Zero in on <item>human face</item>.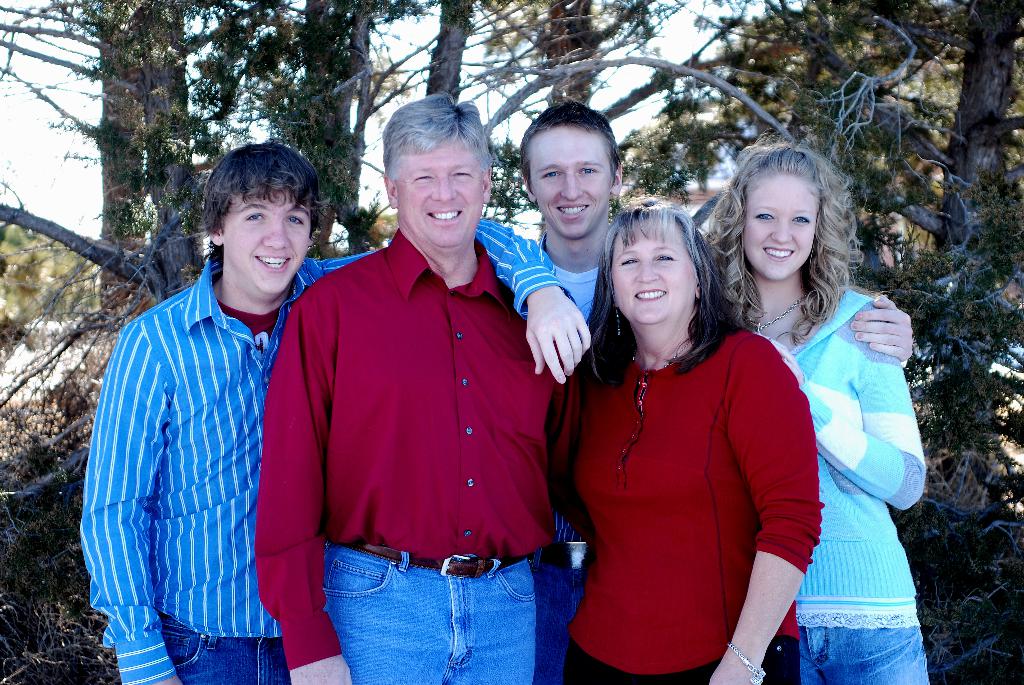
Zeroed in: pyautogui.locateOnScreen(532, 127, 611, 240).
